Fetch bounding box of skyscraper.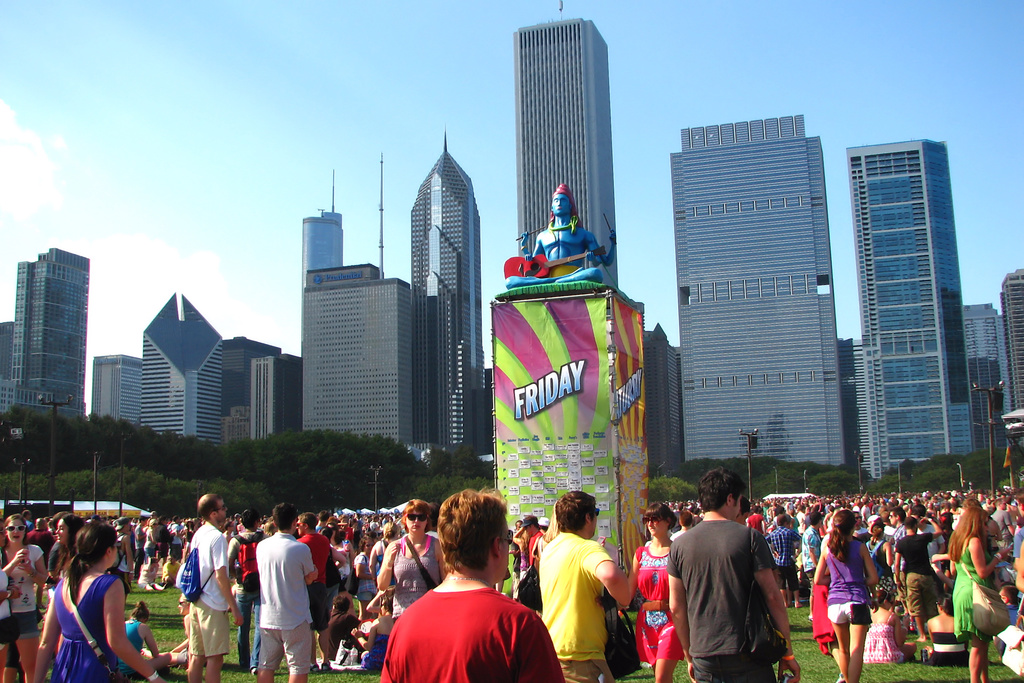
Bbox: 229:331:279:447.
